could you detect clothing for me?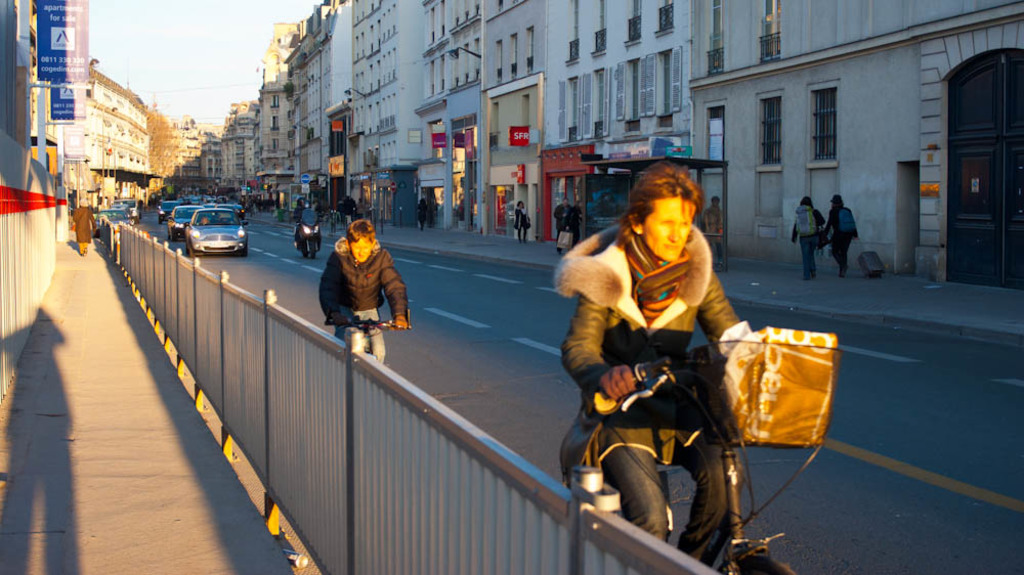
Detection result: 551,202,578,237.
